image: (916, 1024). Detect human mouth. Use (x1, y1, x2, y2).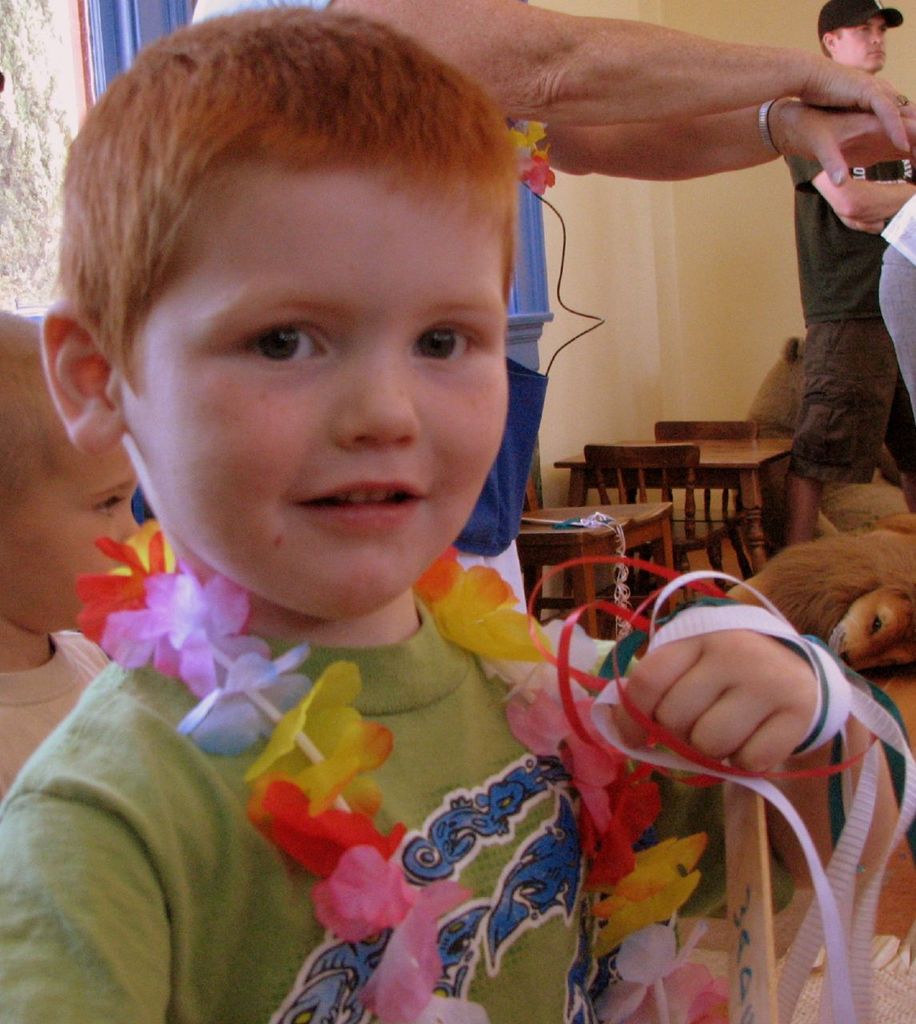
(286, 474, 433, 530).
